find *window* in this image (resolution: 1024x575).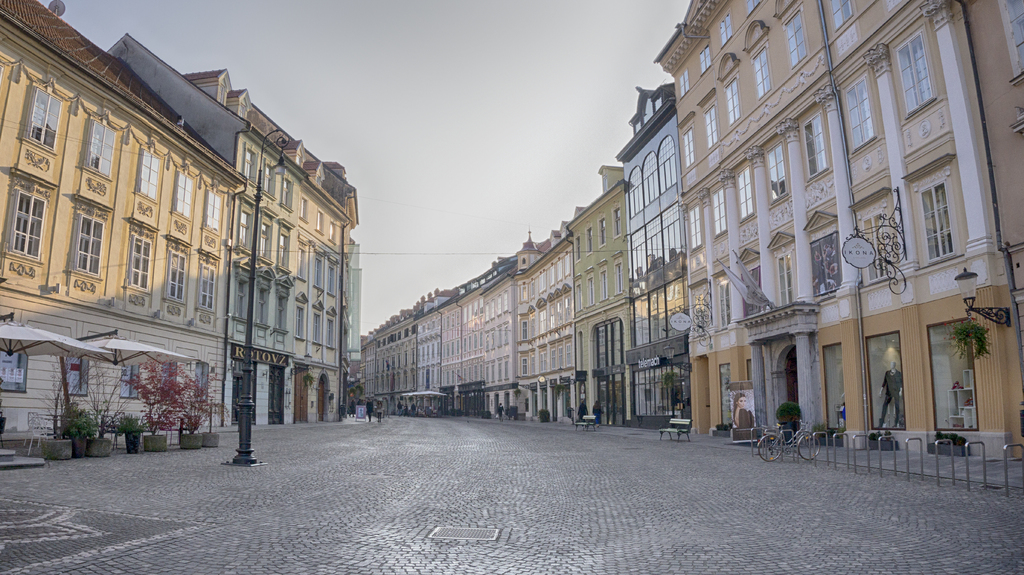
923:176:958:259.
